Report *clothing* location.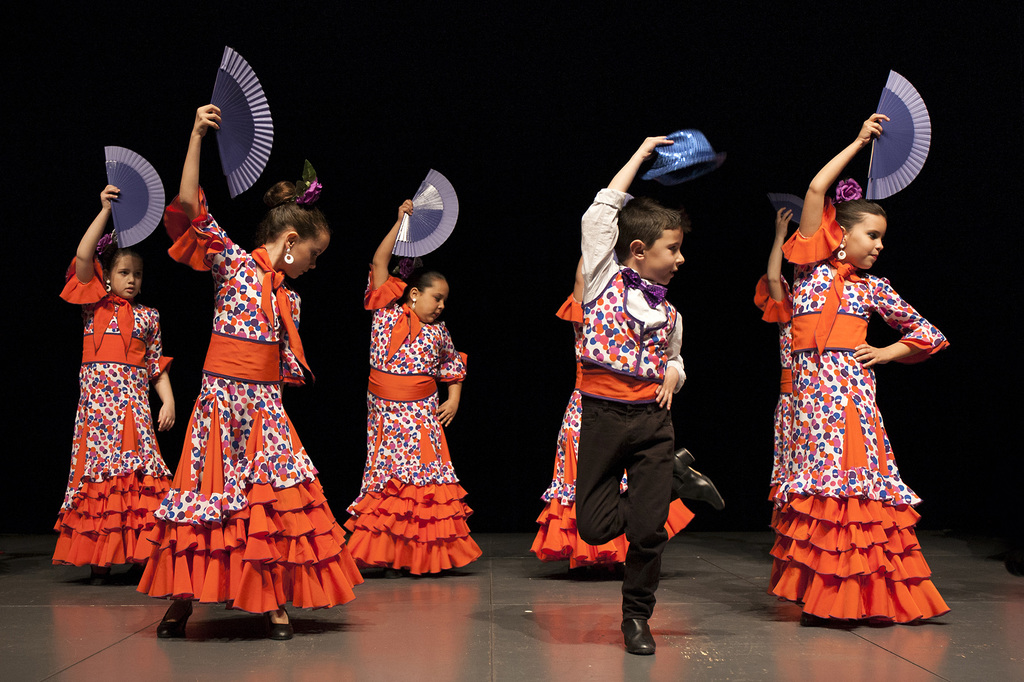
Report: (775,195,953,625).
